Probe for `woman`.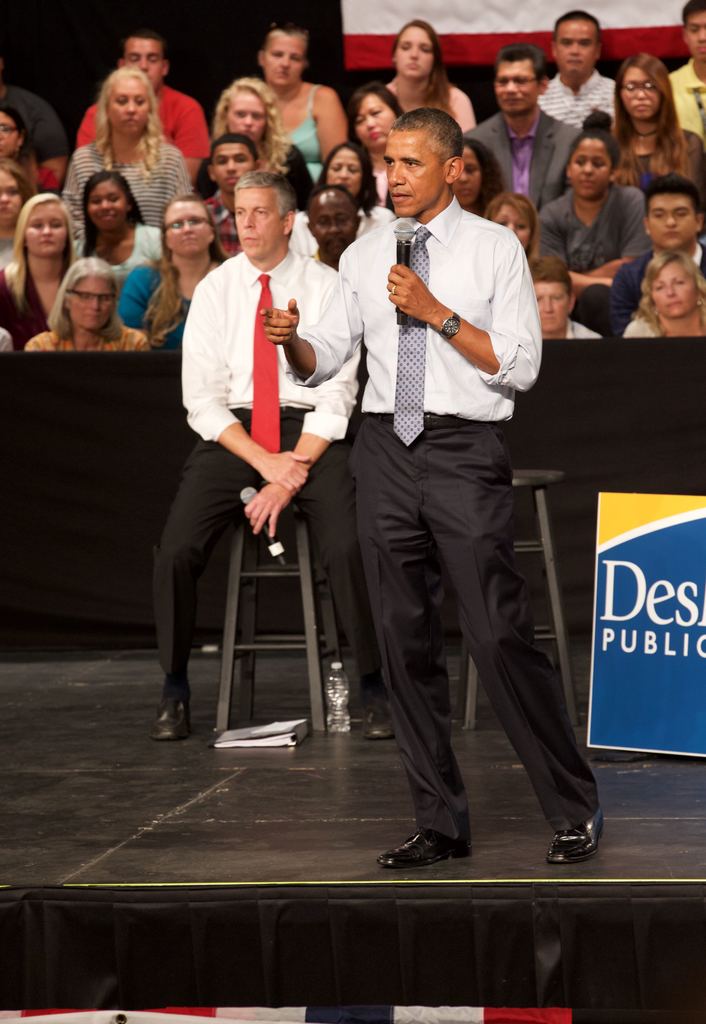
Probe result: {"left": 27, "top": 258, "right": 151, "bottom": 354}.
